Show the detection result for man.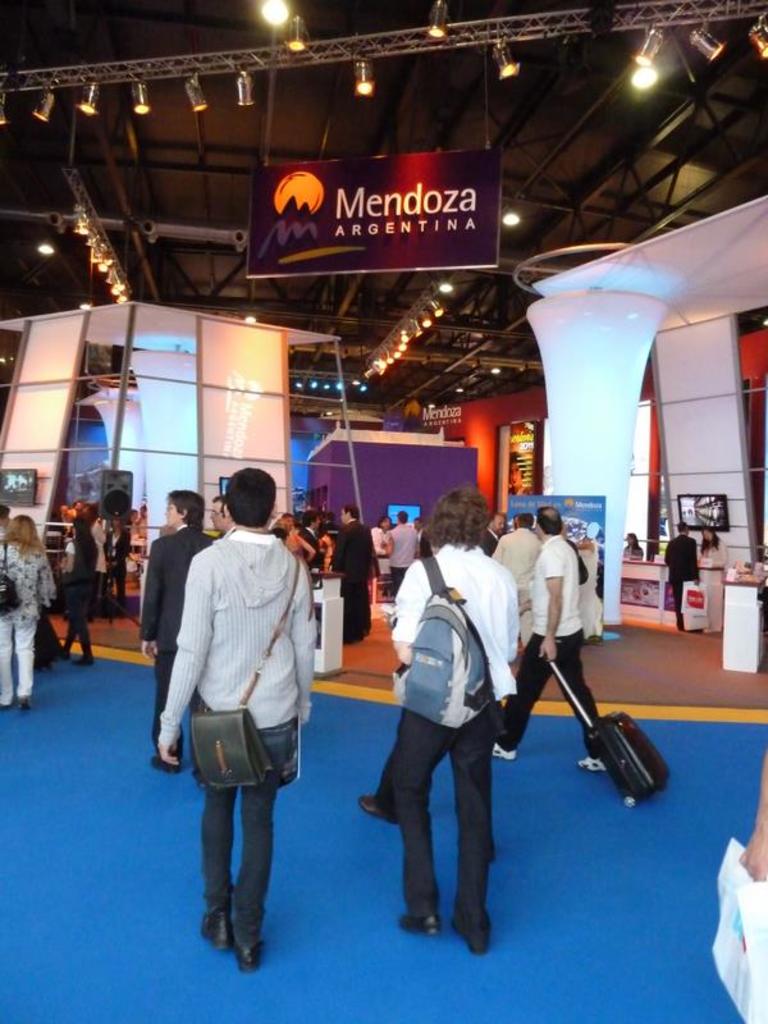
select_region(484, 508, 595, 769).
